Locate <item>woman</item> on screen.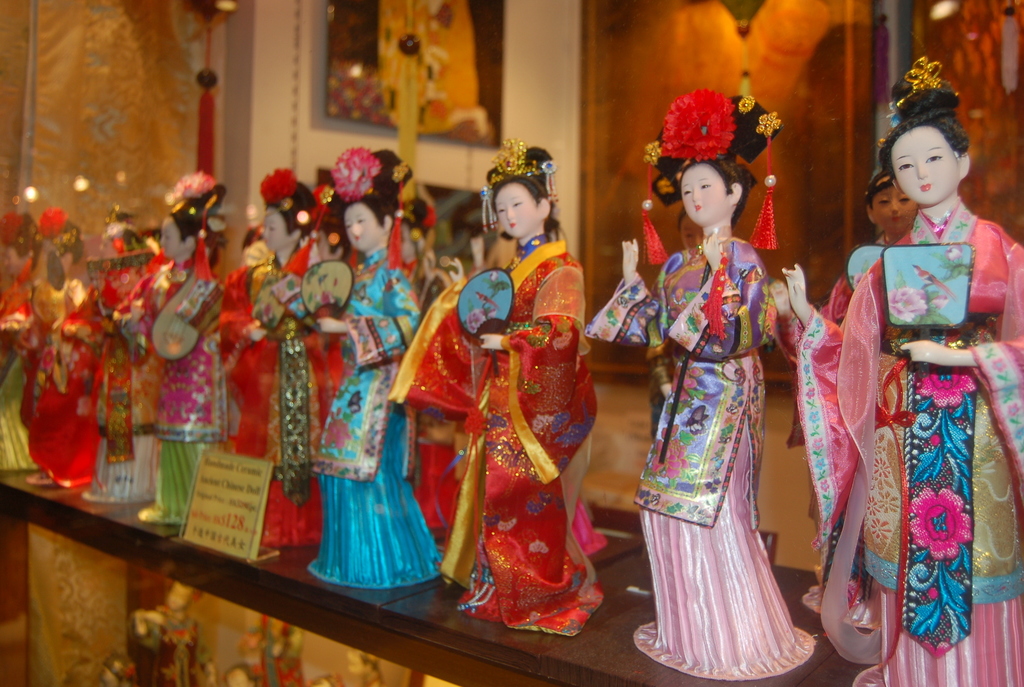
On screen at BBox(26, 208, 194, 507).
